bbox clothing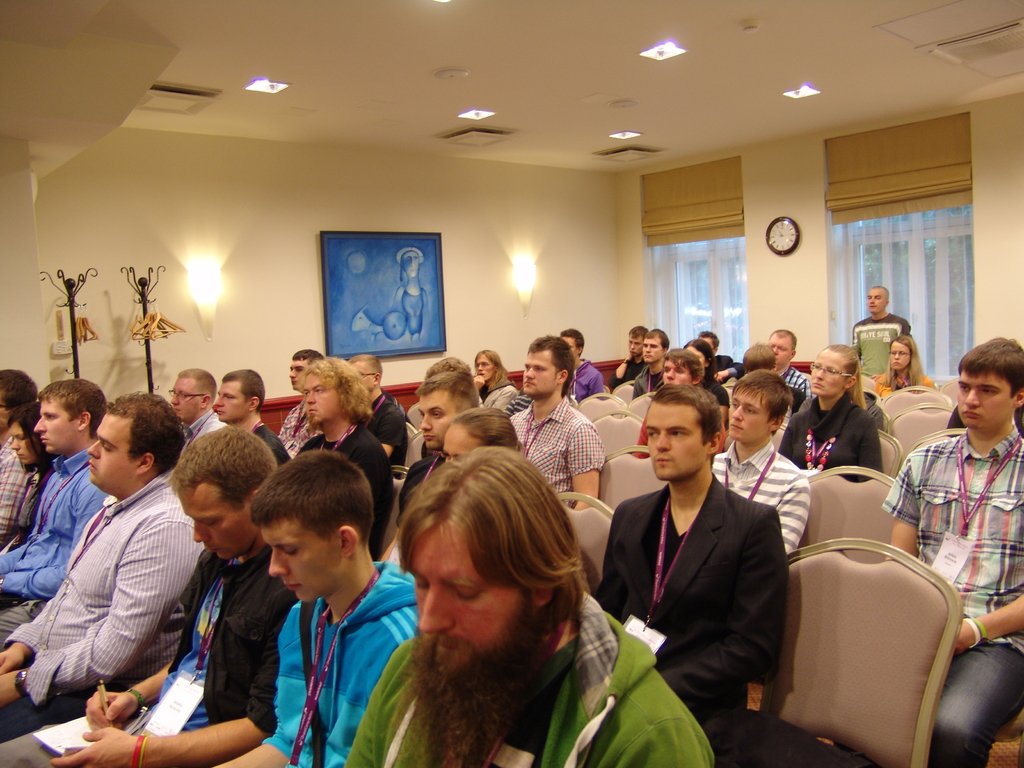
[x1=599, y1=484, x2=789, y2=743]
